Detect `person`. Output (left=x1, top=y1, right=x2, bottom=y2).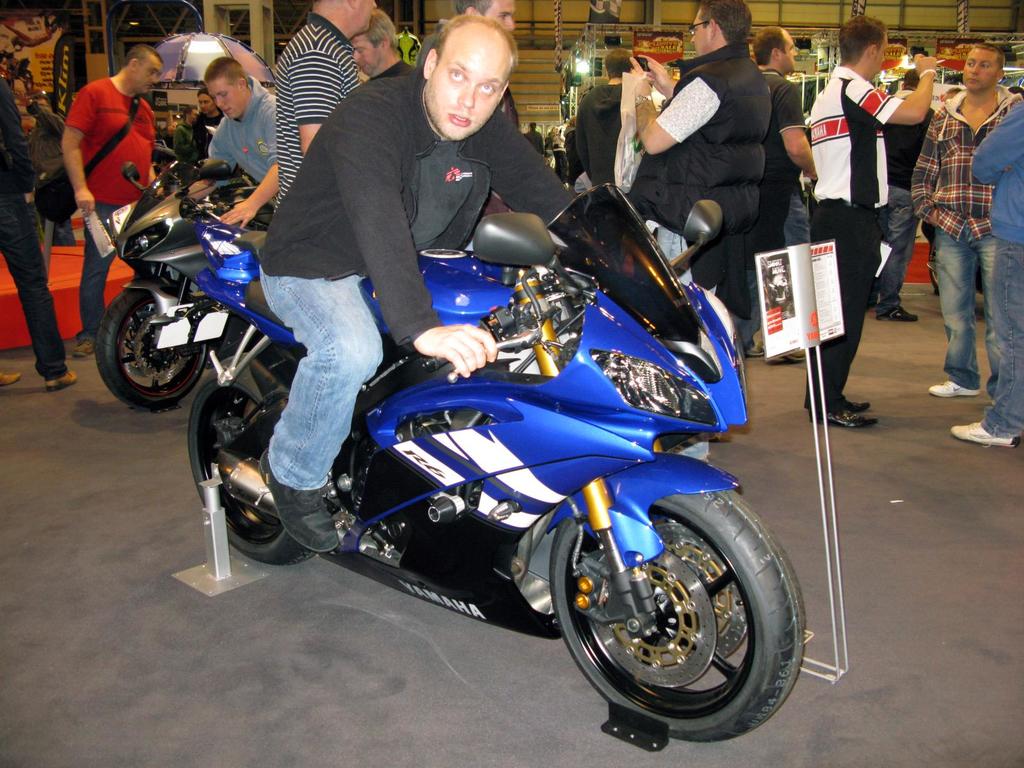
(left=911, top=42, right=1023, bottom=398).
